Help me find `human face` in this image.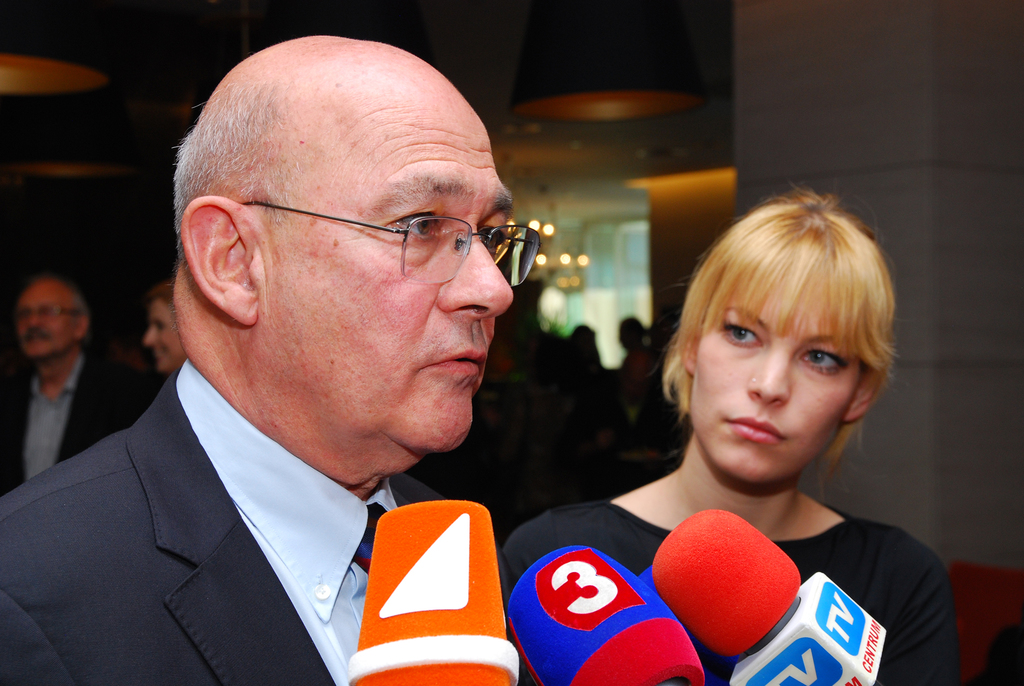
Found it: [x1=13, y1=282, x2=80, y2=355].
